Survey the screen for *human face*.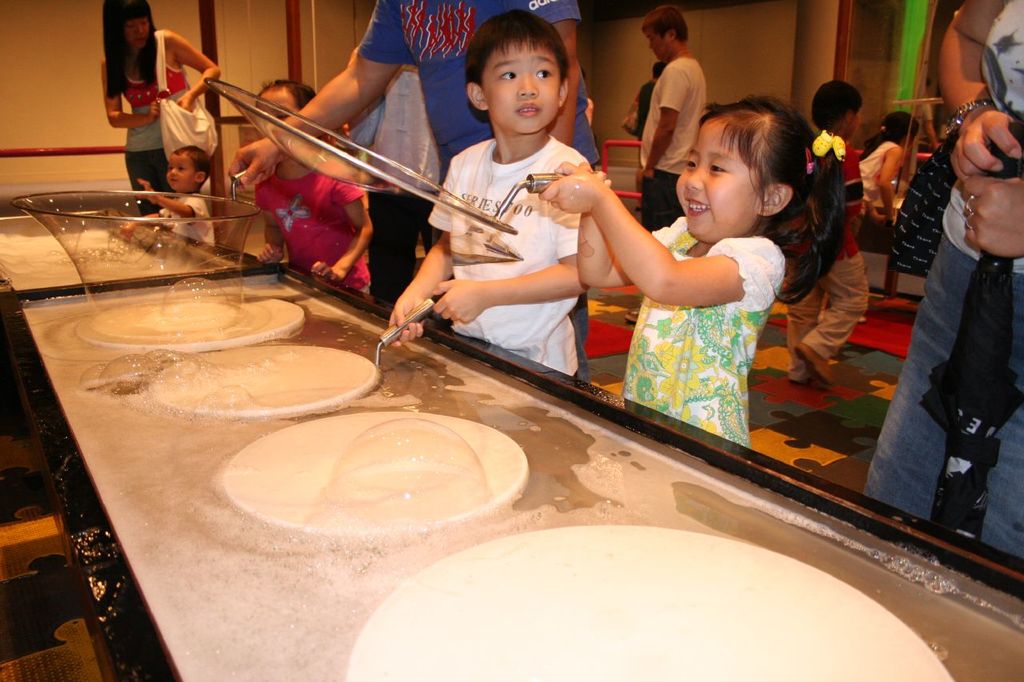
Survey found: bbox(162, 151, 195, 194).
